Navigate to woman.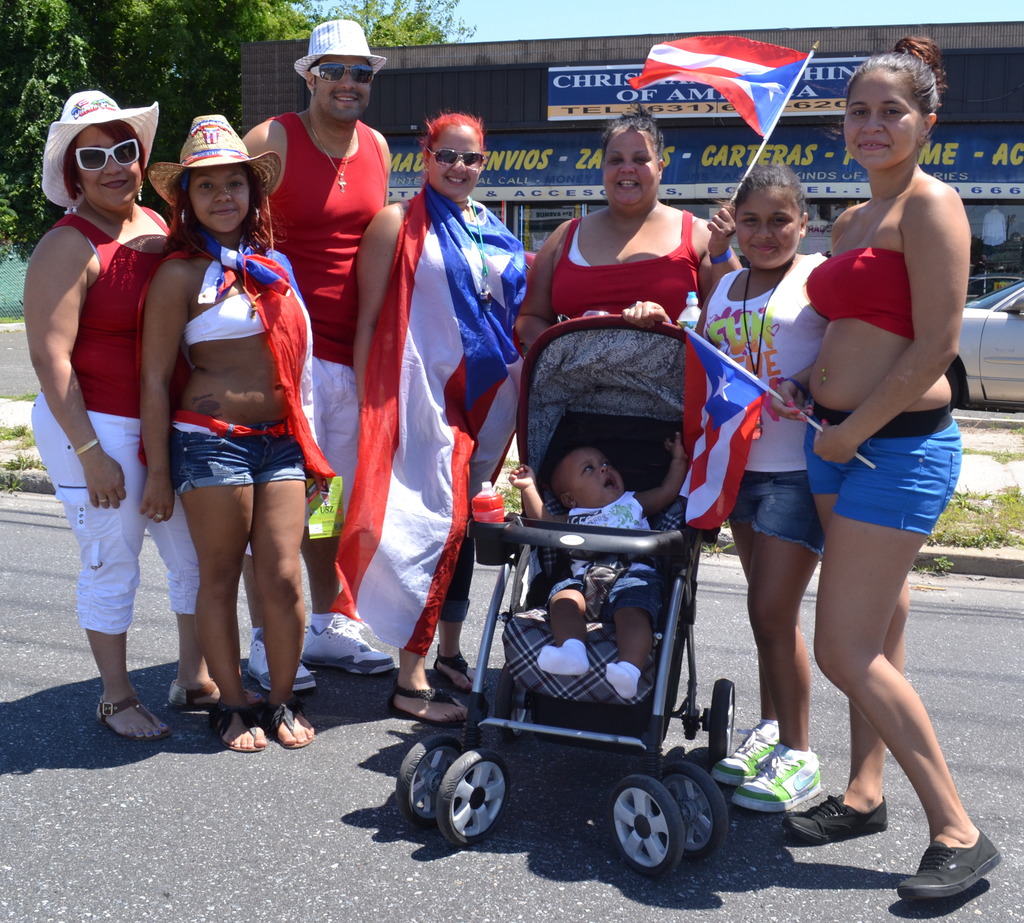
Navigation target: rect(758, 40, 1000, 911).
